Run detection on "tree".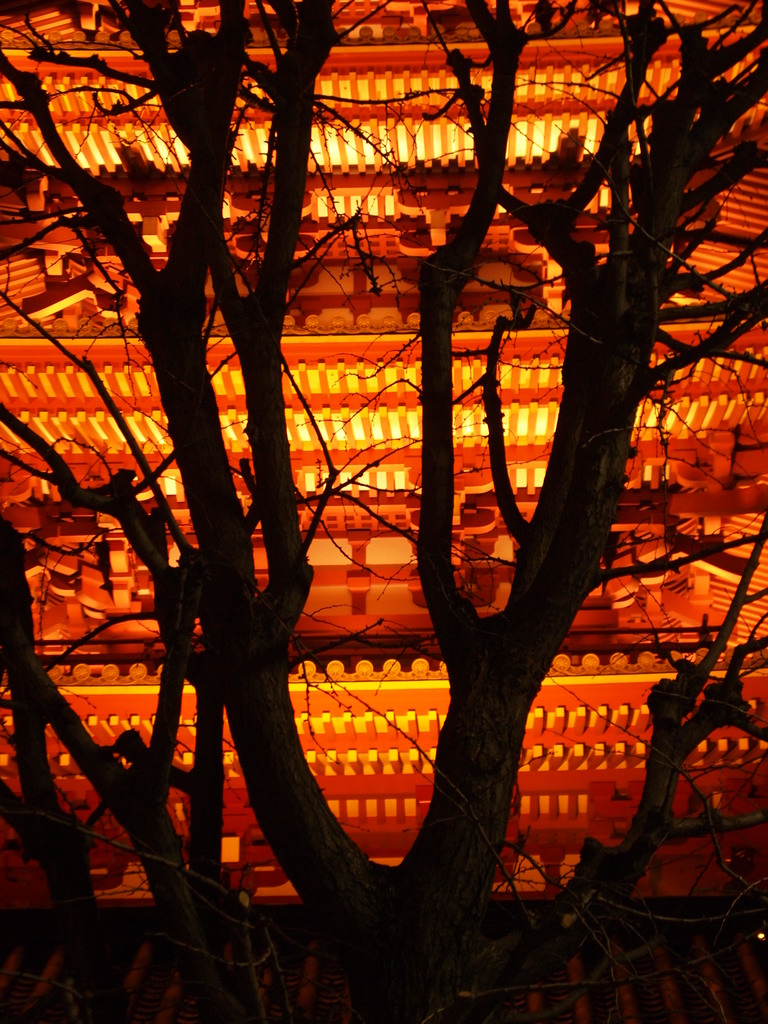
Result: x1=0 y1=0 x2=767 y2=1023.
